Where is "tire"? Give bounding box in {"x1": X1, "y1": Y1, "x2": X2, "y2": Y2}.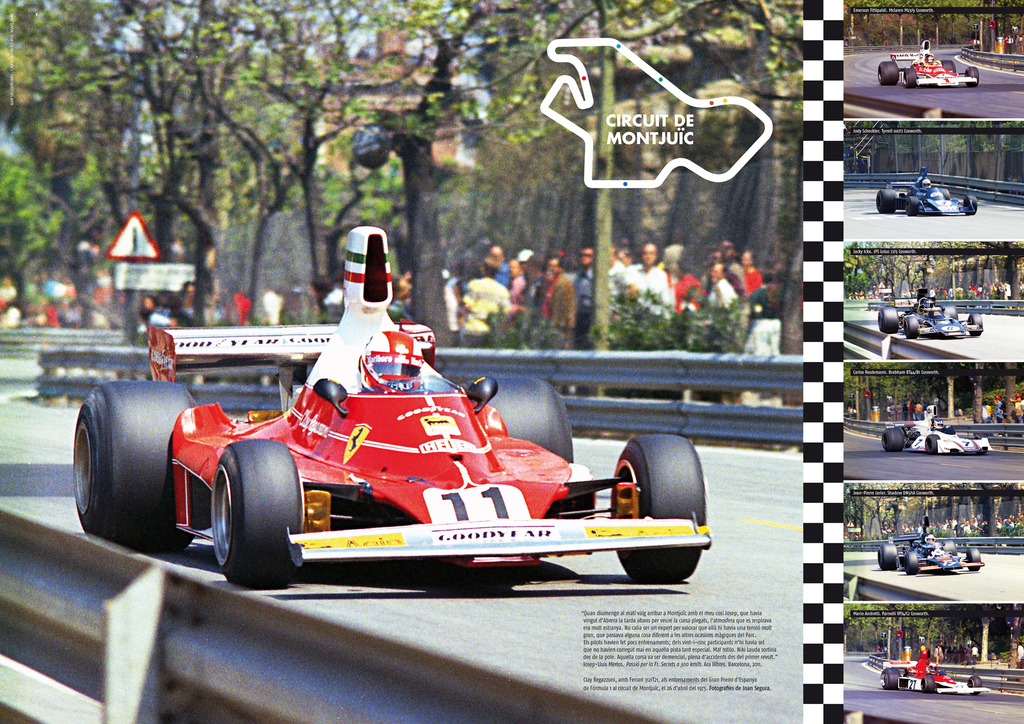
{"x1": 879, "y1": 304, "x2": 894, "y2": 330}.
